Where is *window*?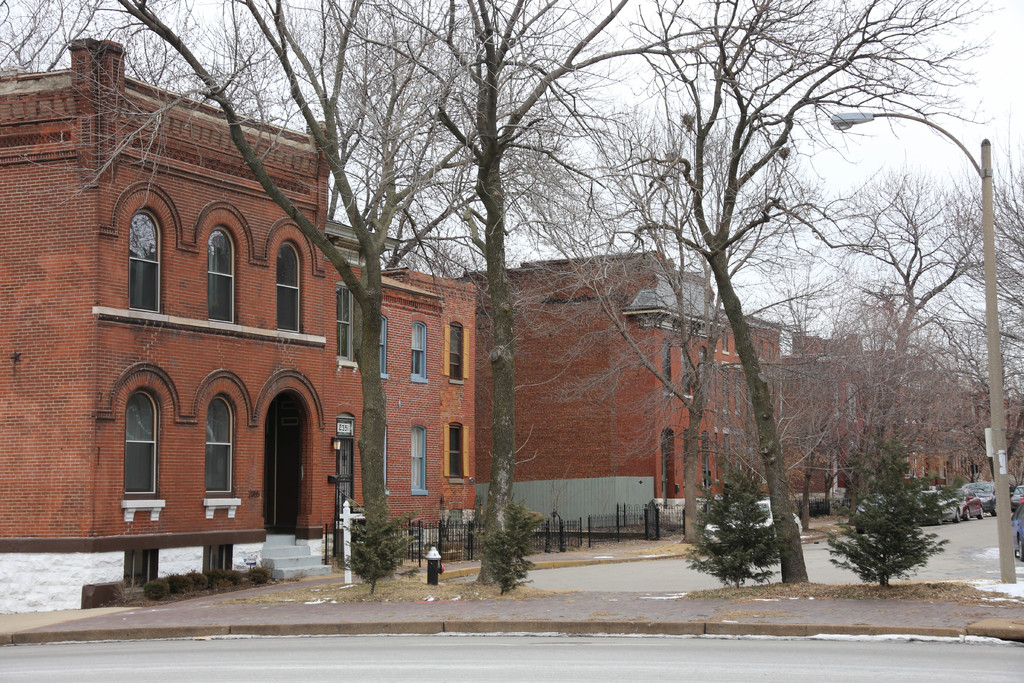
{"left": 411, "top": 320, "right": 429, "bottom": 383}.
